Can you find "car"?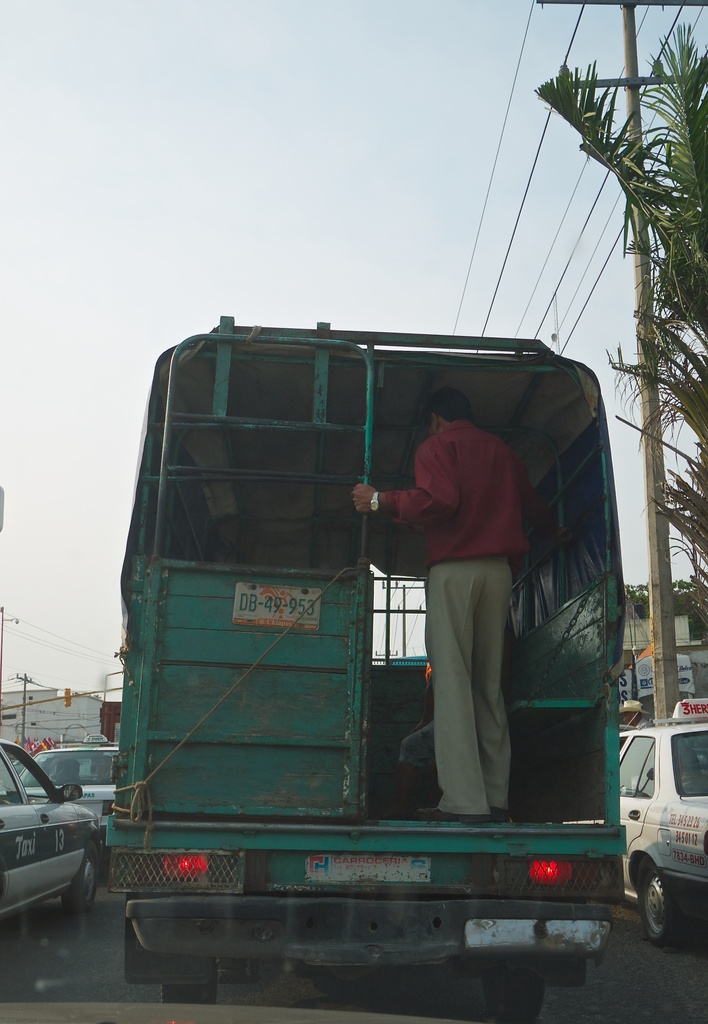
Yes, bounding box: BBox(2, 734, 118, 859).
